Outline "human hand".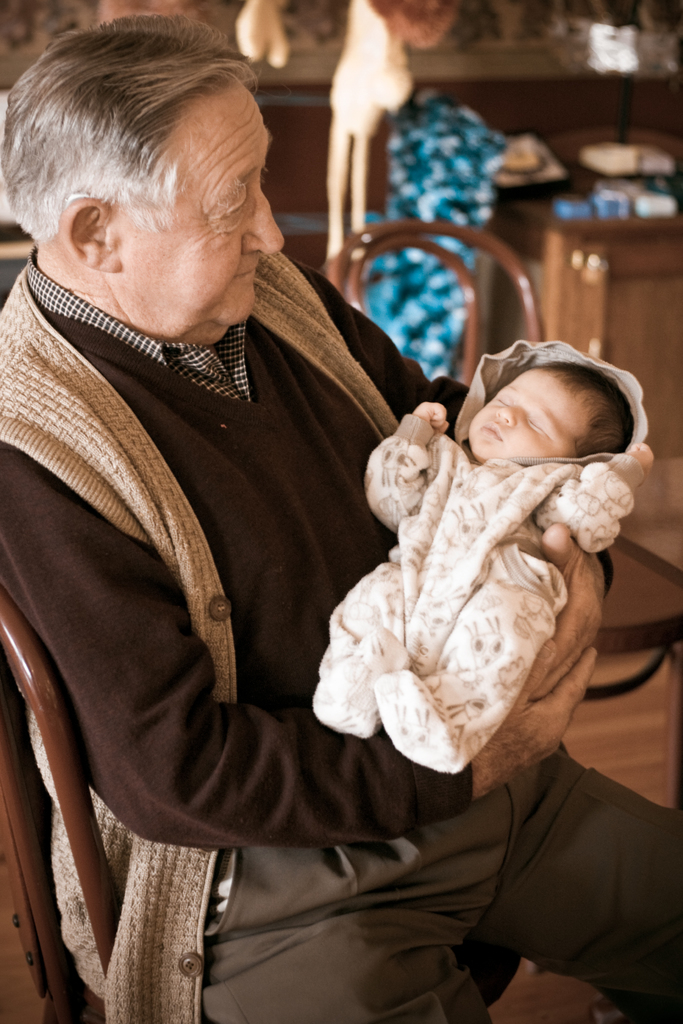
Outline: [left=531, top=524, right=602, bottom=701].
